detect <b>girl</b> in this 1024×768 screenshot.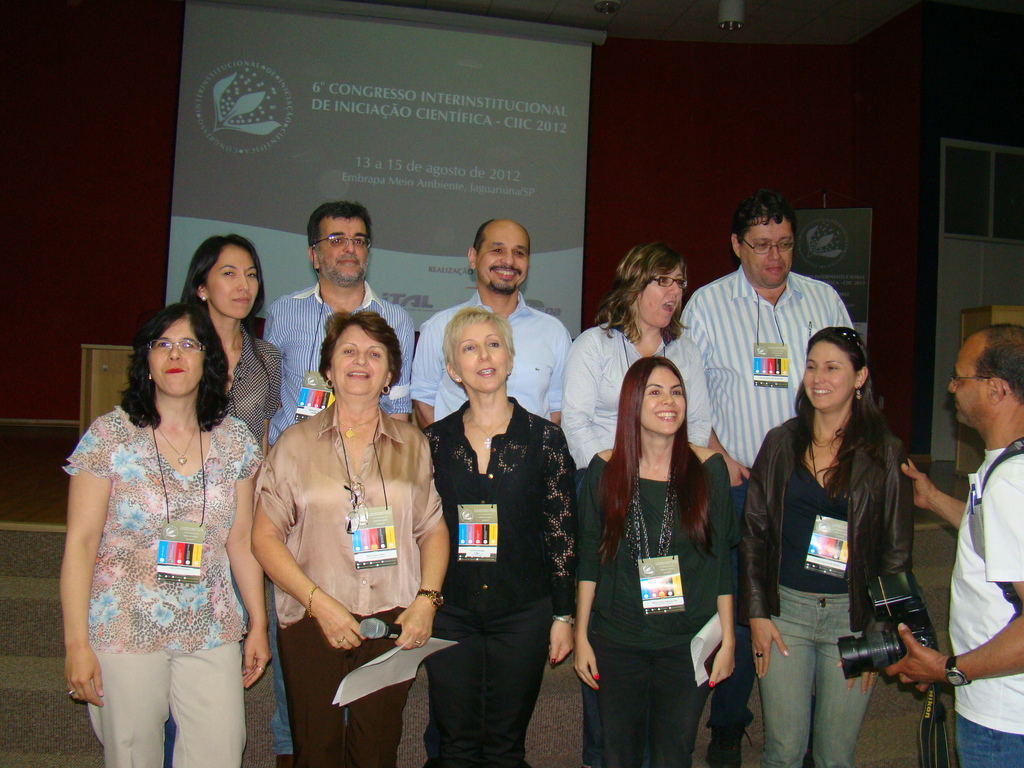
Detection: 63, 301, 271, 767.
